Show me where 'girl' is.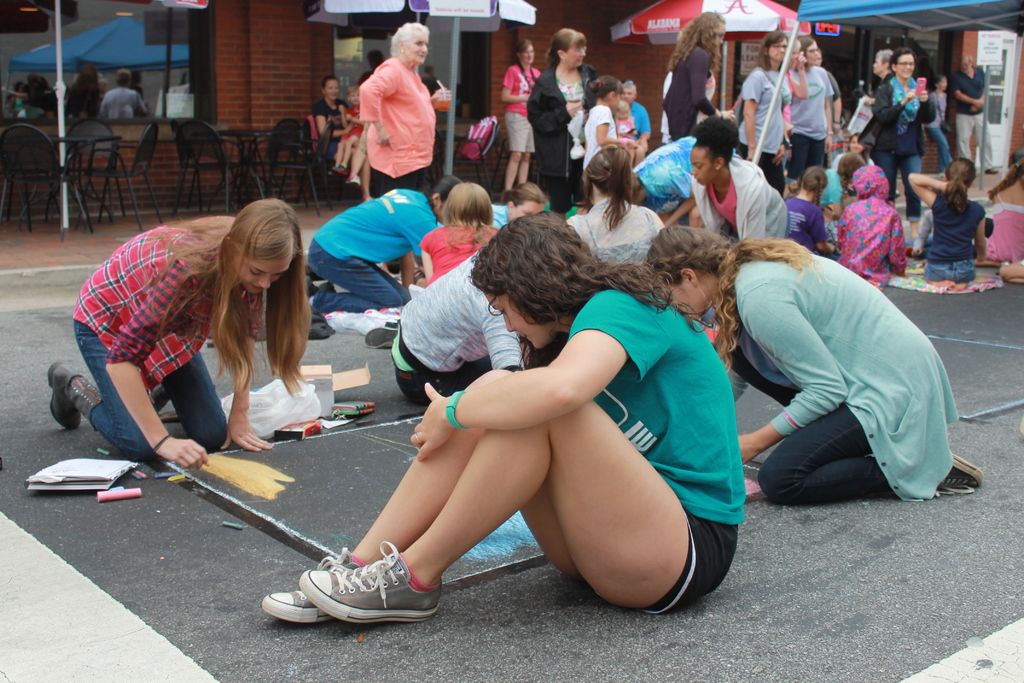
'girl' is at 263, 210, 749, 624.
